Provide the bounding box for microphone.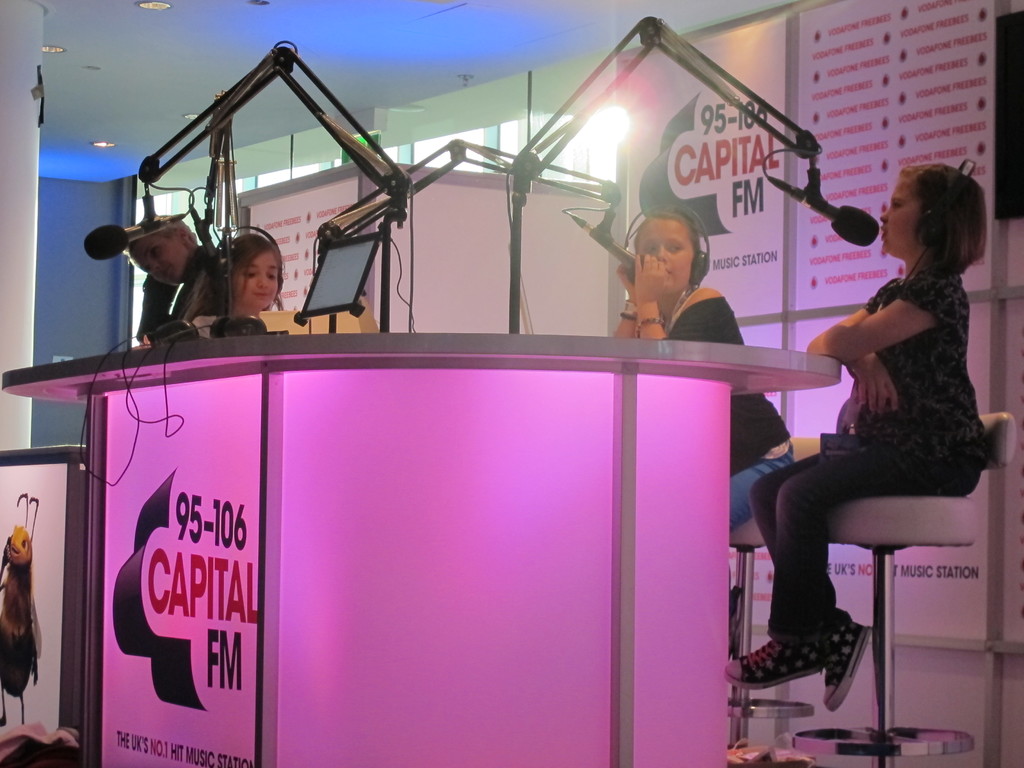
box=[798, 186, 878, 245].
